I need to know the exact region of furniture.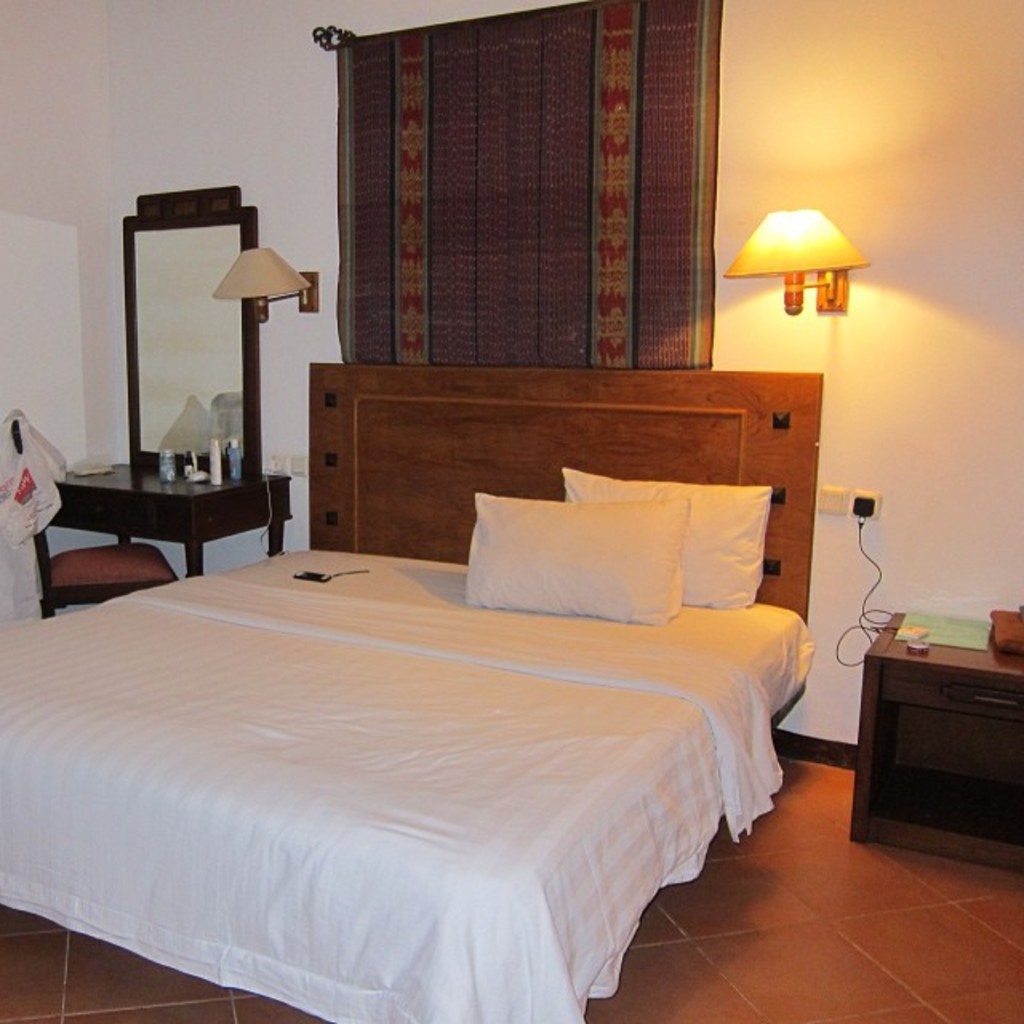
Region: 0, 360, 822, 1022.
